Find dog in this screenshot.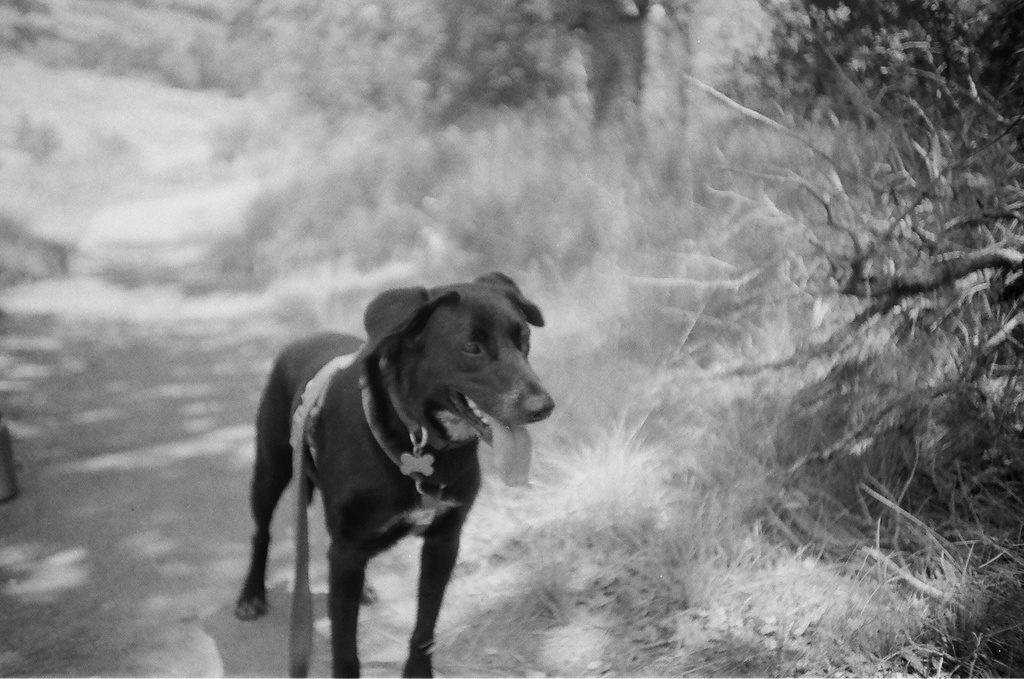
The bounding box for dog is x1=233, y1=266, x2=557, y2=678.
